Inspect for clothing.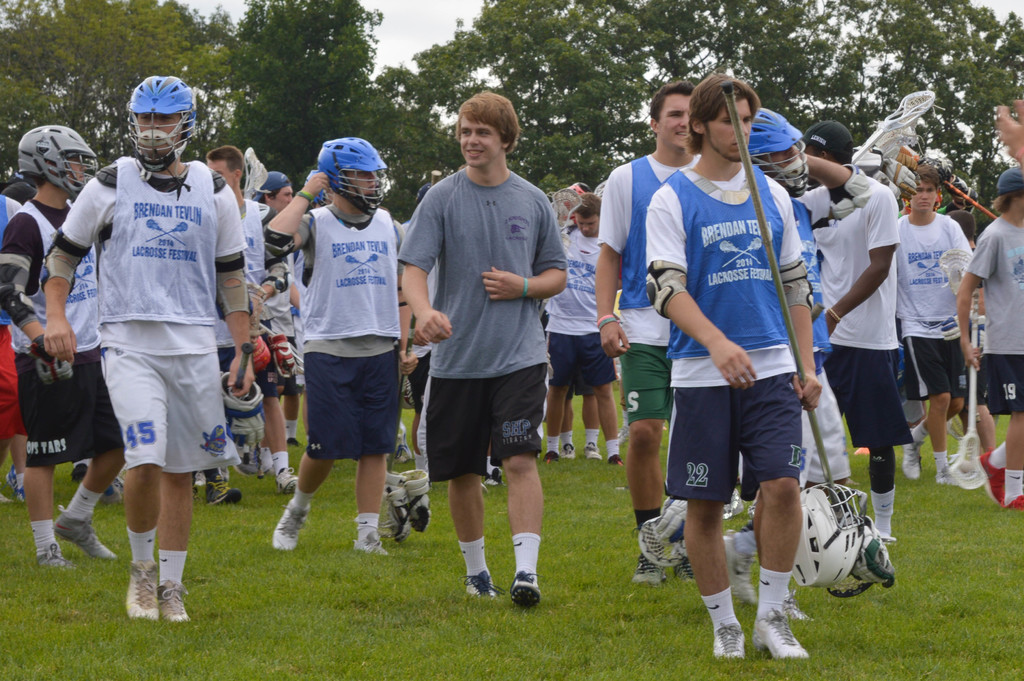
Inspection: rect(963, 213, 1023, 416).
